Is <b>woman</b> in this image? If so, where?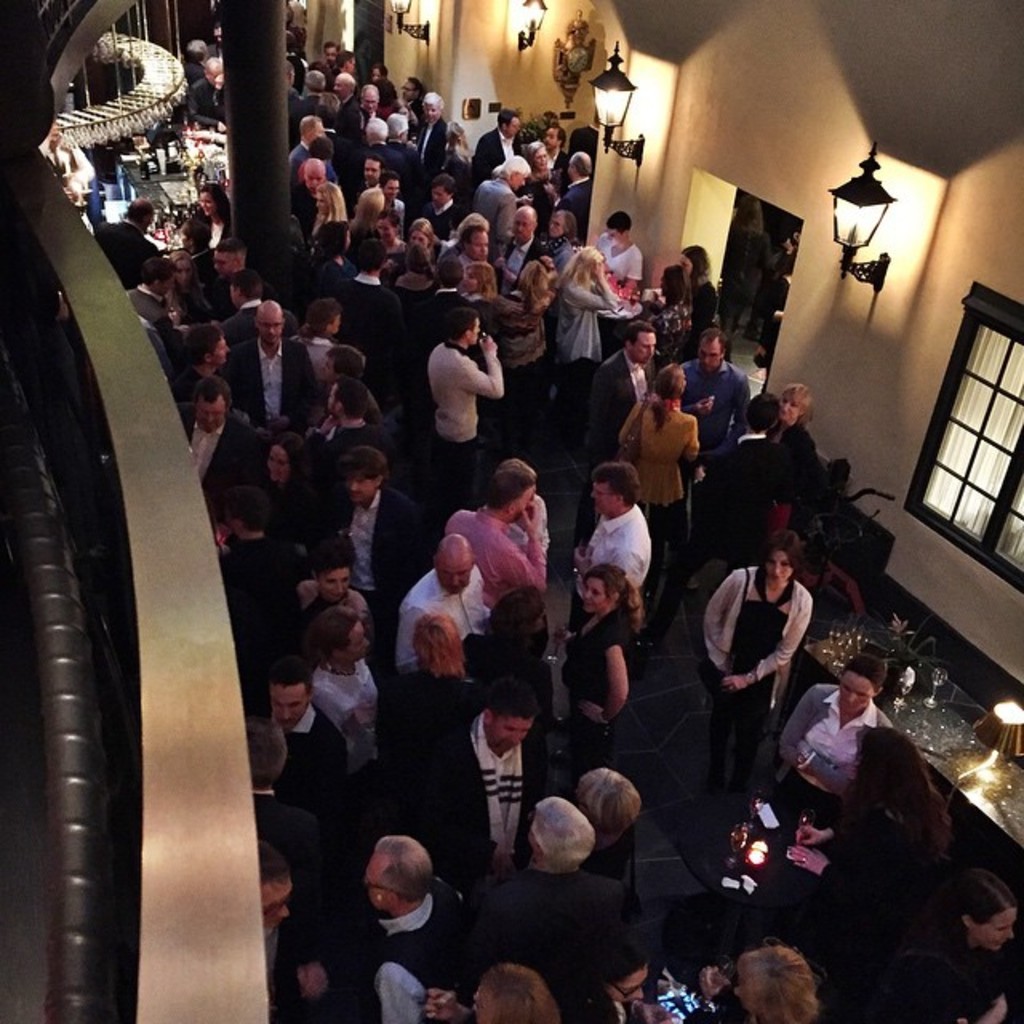
Yes, at pyautogui.locateOnScreen(778, 640, 894, 840).
